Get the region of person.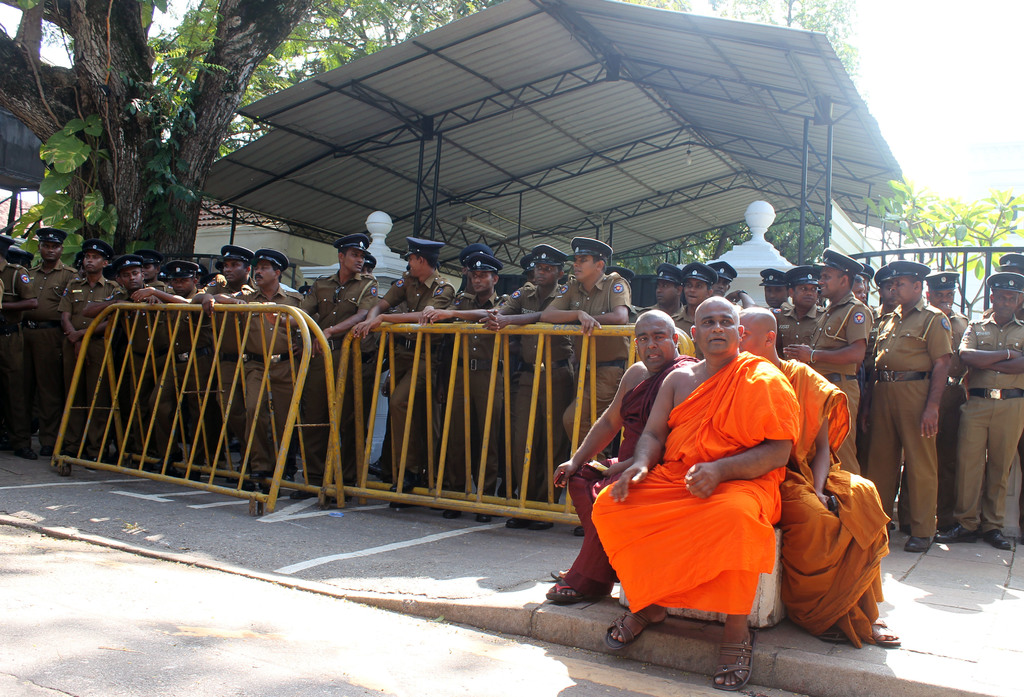
(81,252,149,404).
